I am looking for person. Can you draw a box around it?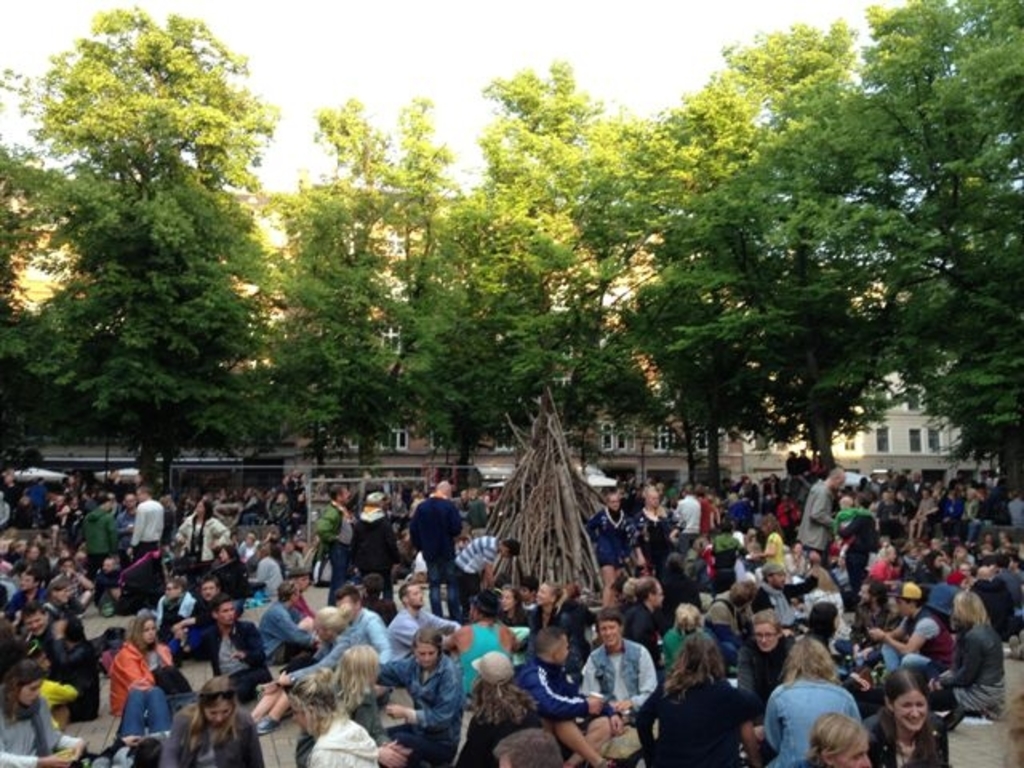
Sure, the bounding box is rect(14, 587, 107, 746).
